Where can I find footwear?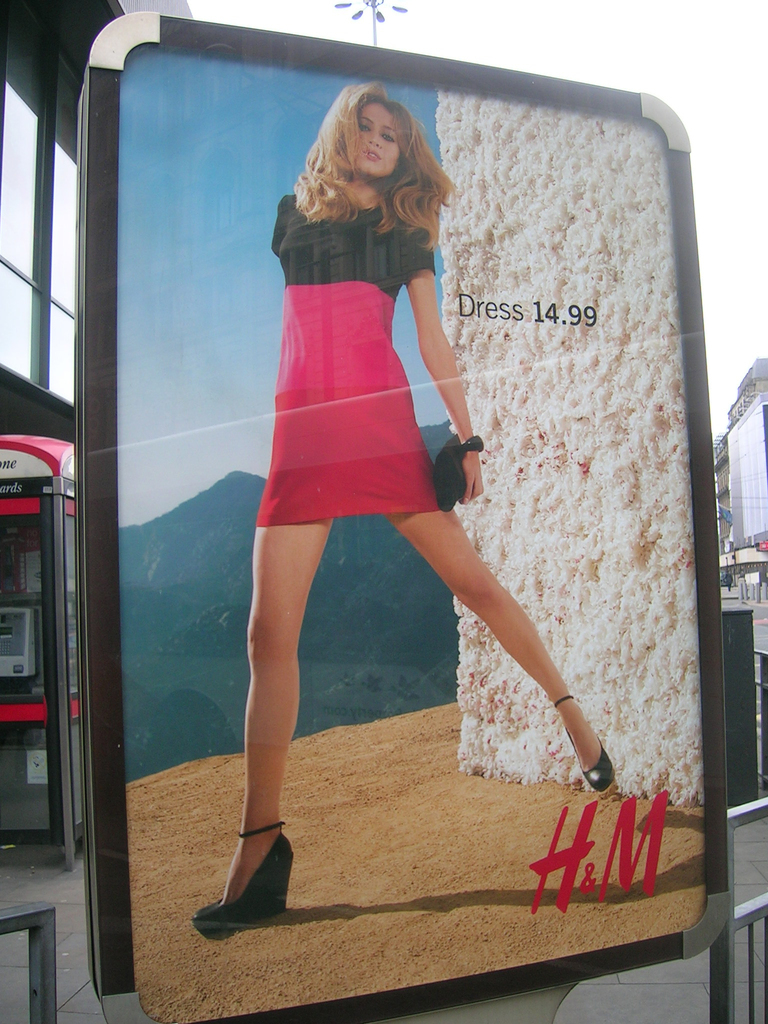
You can find it at detection(188, 819, 295, 931).
